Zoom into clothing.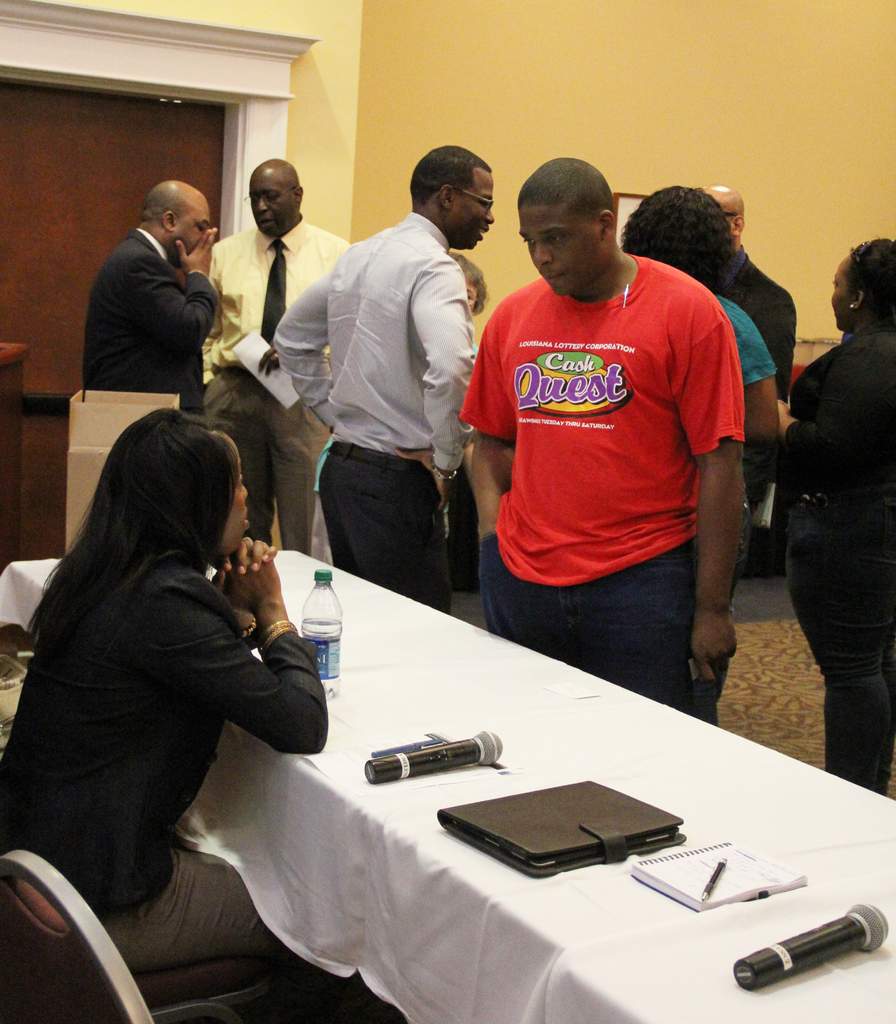
Zoom target: crop(82, 218, 215, 417).
